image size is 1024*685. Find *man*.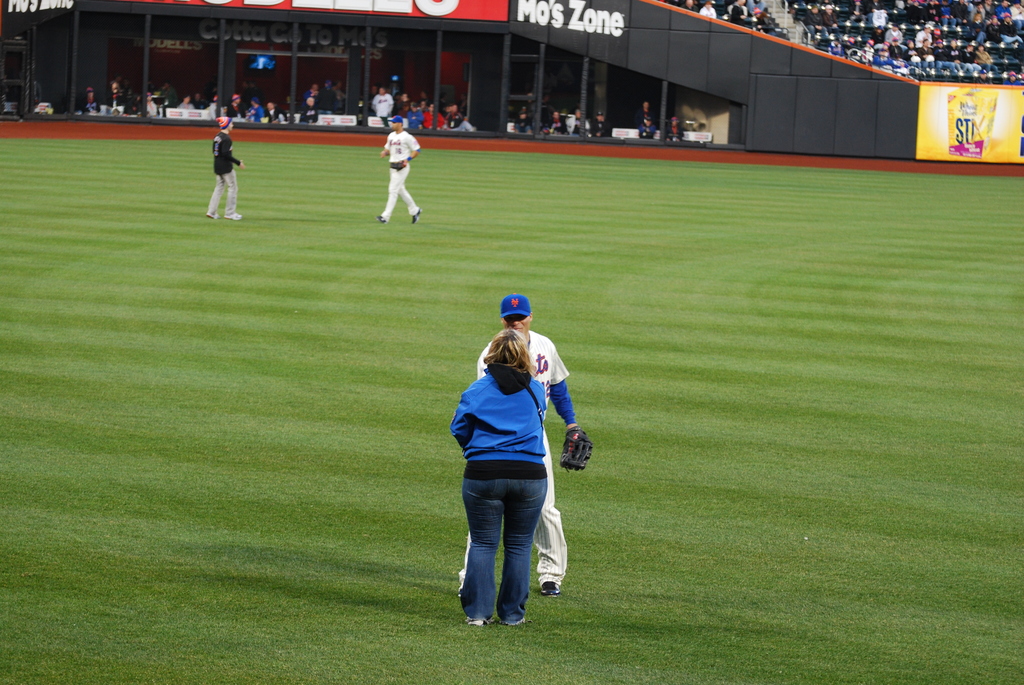
<region>634, 102, 656, 129</region>.
